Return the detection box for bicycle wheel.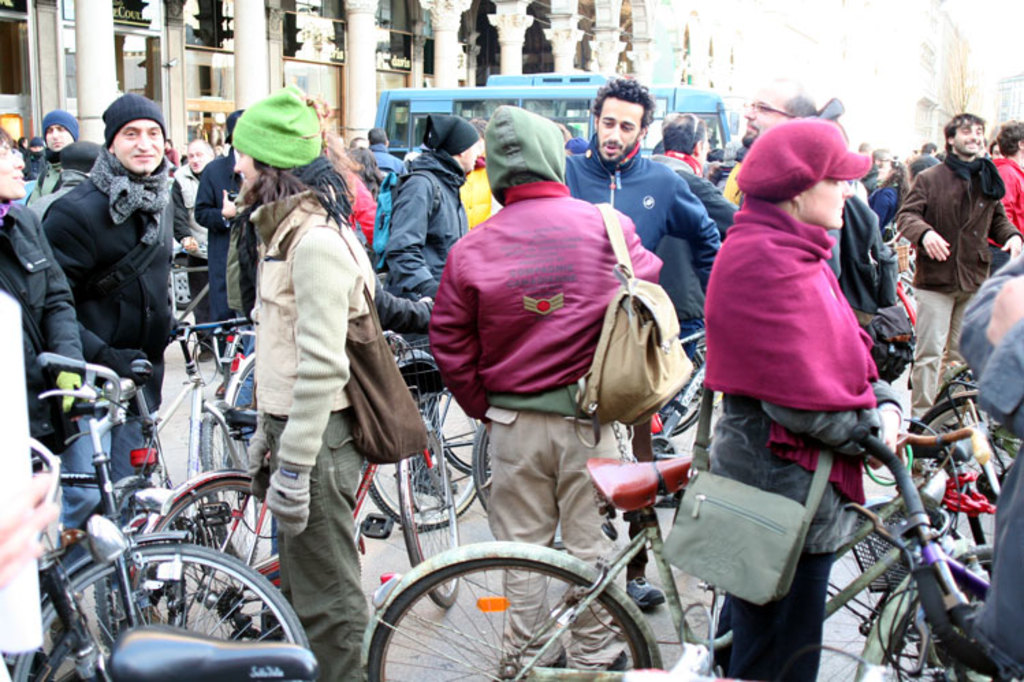
[x1=474, y1=433, x2=499, y2=525].
